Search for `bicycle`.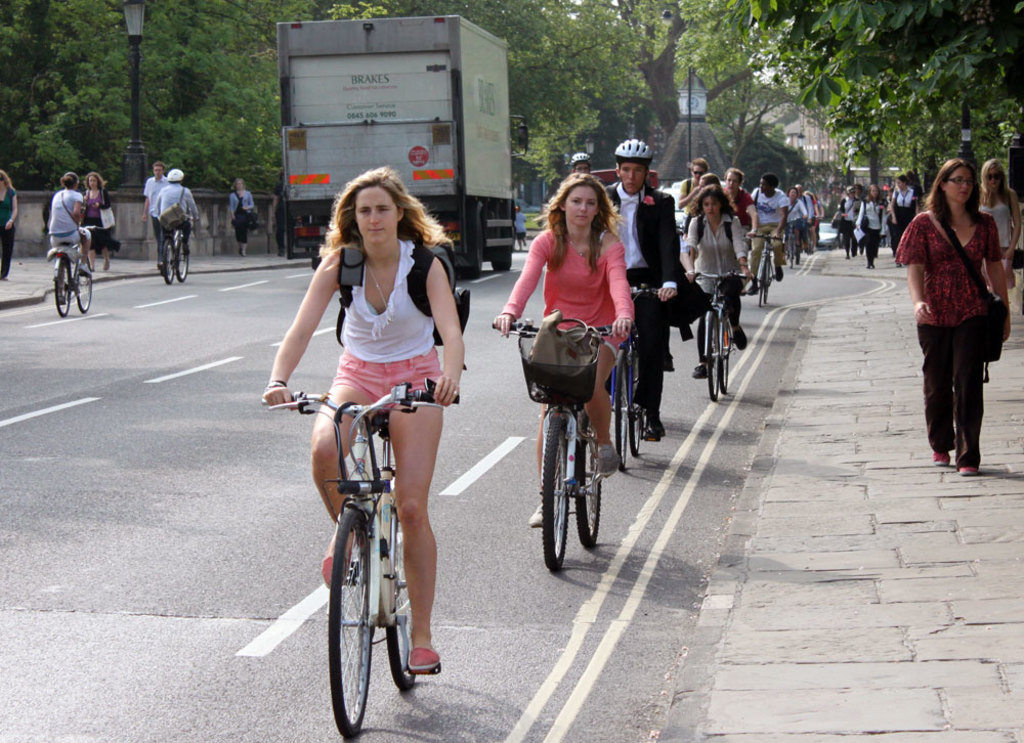
Found at [x1=602, y1=279, x2=676, y2=474].
